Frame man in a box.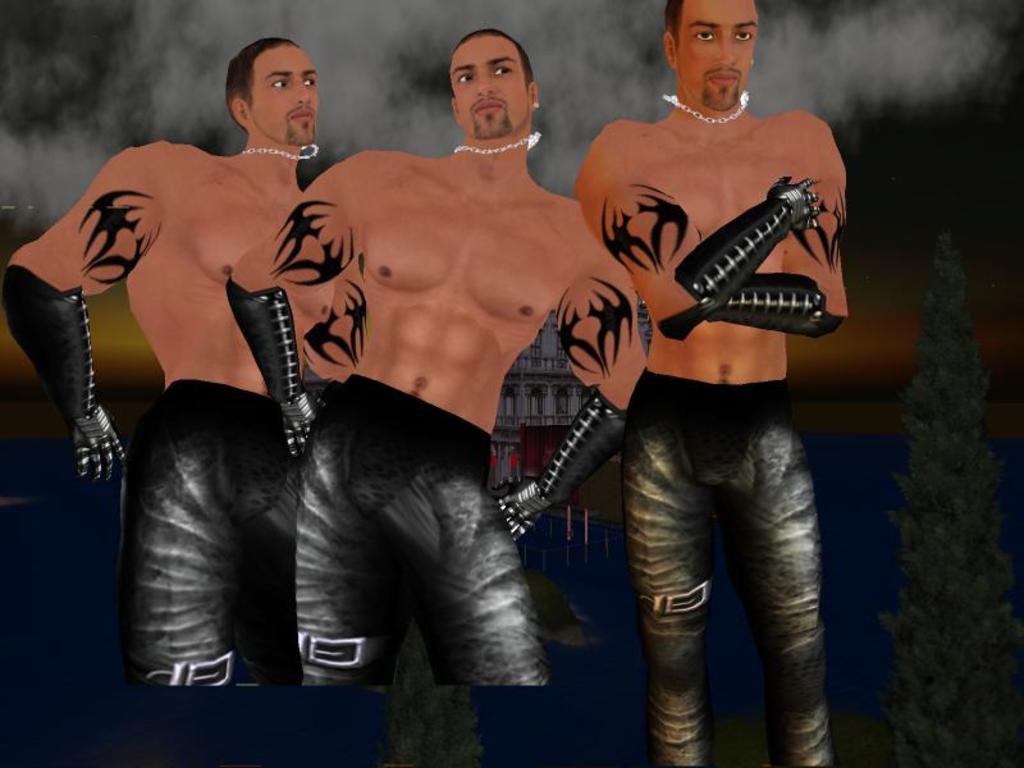
bbox=[570, 0, 846, 767].
